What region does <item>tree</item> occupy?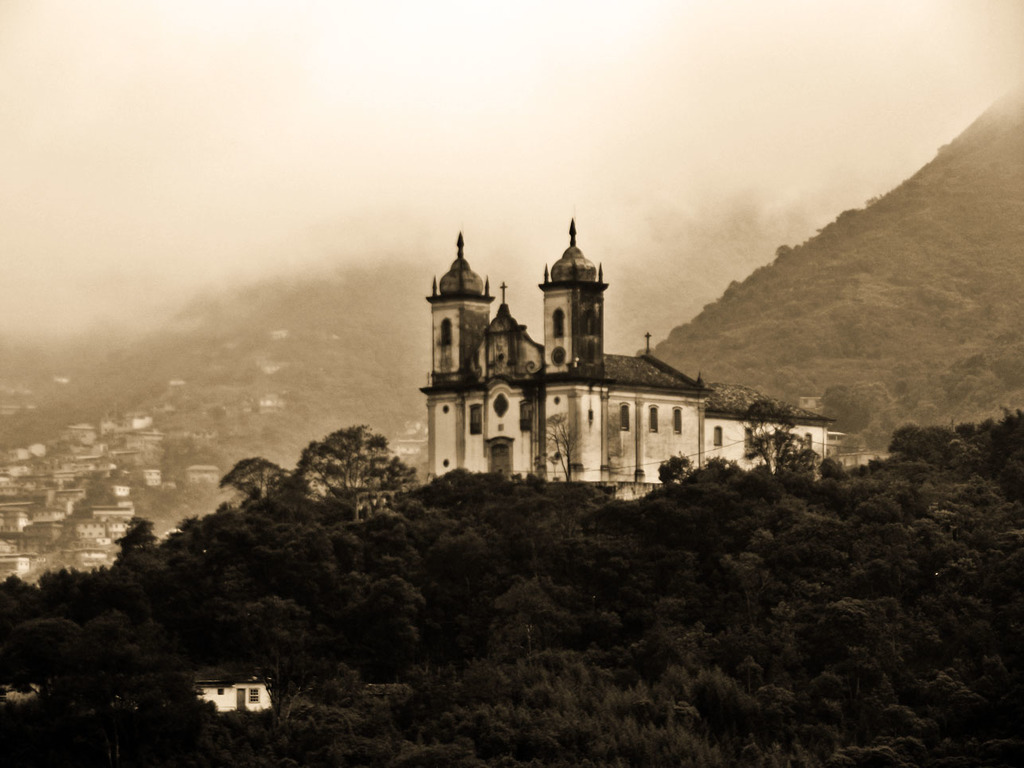
box(19, 598, 69, 669).
